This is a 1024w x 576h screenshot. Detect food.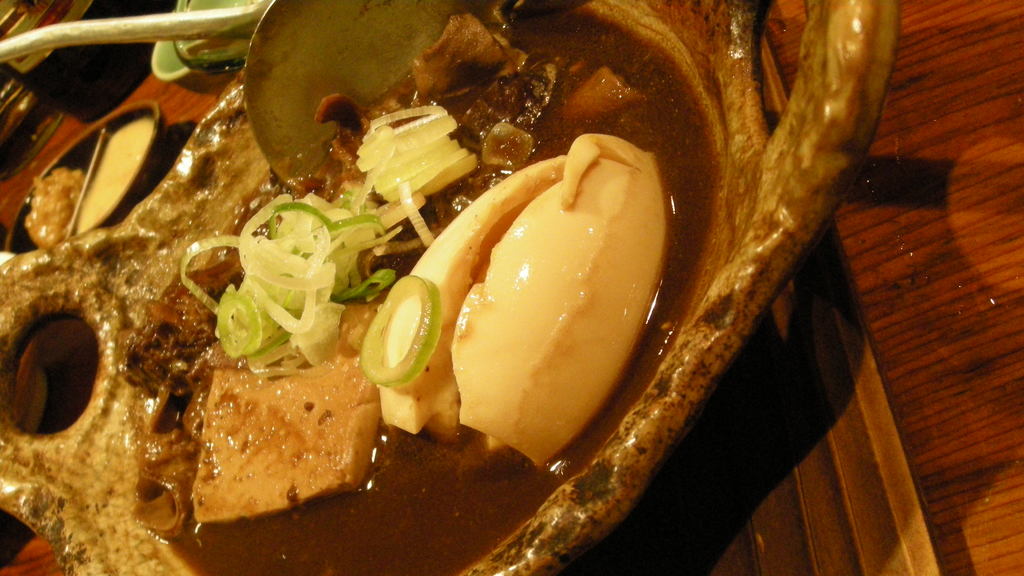
[26,168,84,253].
